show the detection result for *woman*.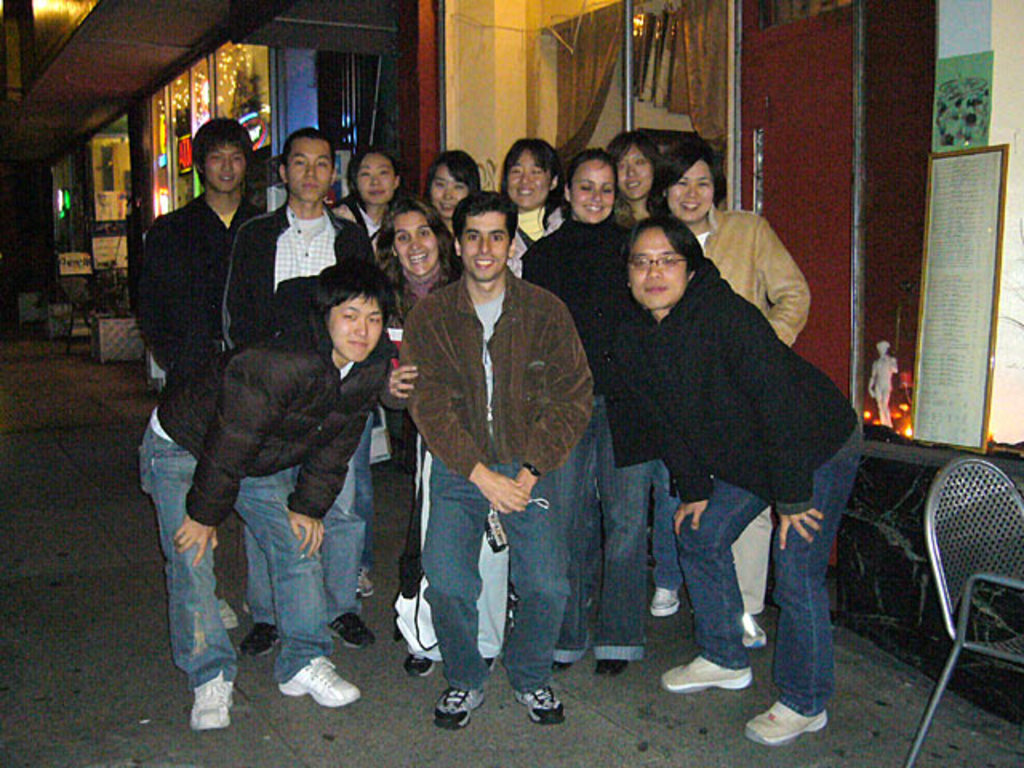
{"left": 502, "top": 142, "right": 645, "bottom": 680}.
